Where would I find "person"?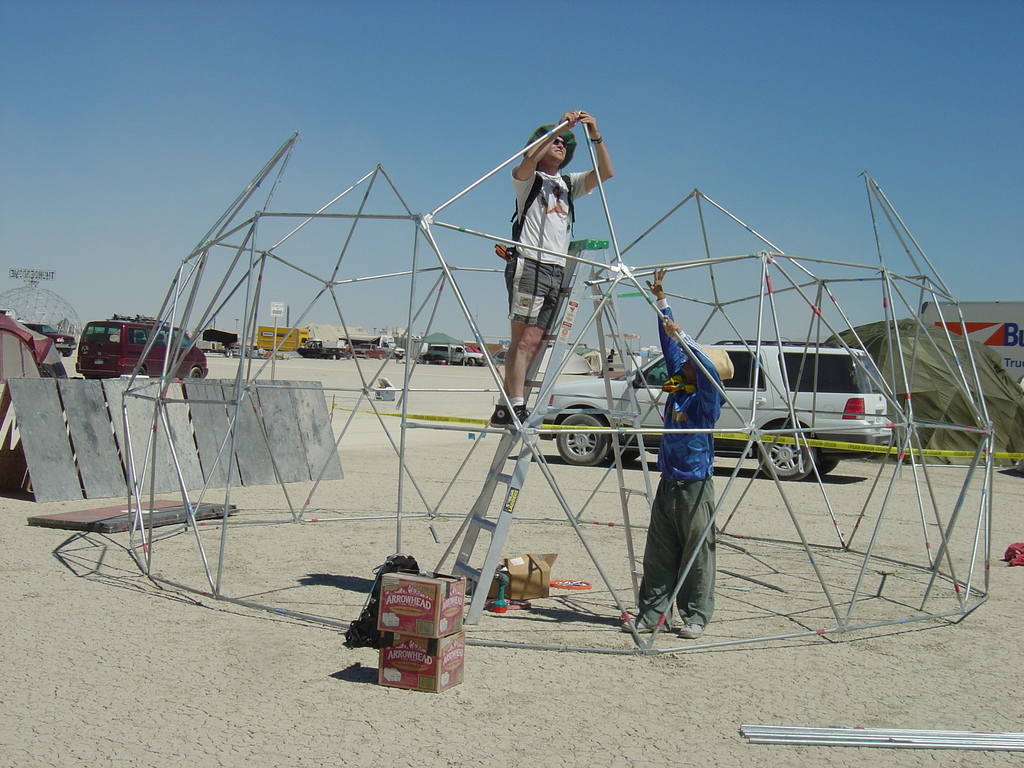
At [630, 264, 732, 651].
